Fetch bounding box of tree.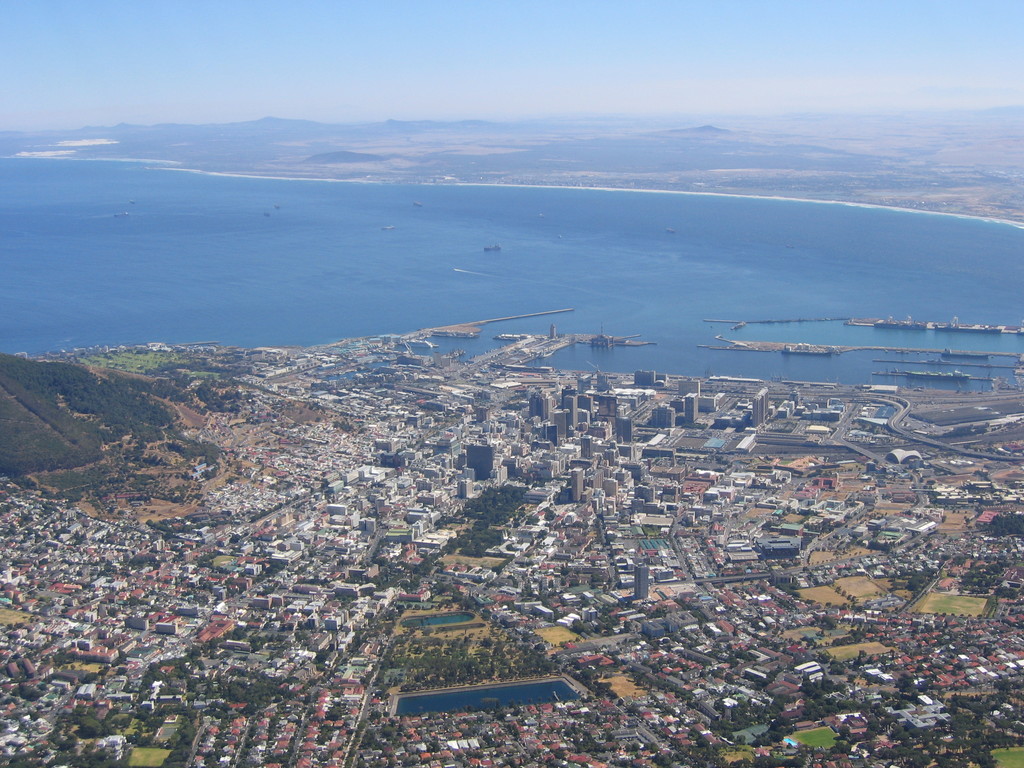
Bbox: rect(126, 557, 139, 569).
